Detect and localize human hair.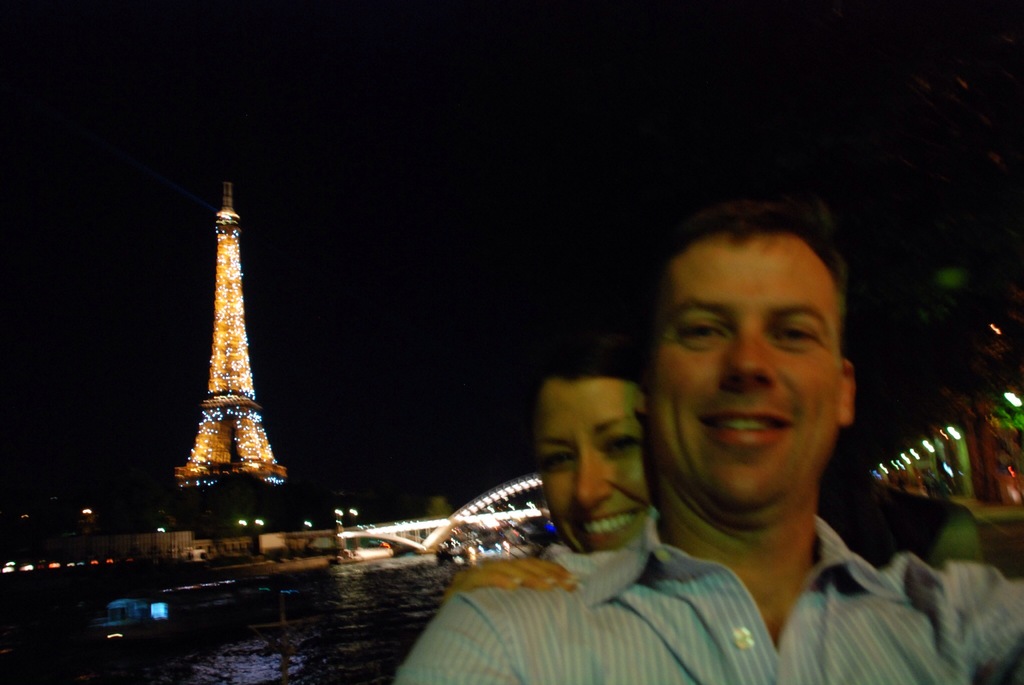
Localized at (x1=659, y1=203, x2=851, y2=337).
